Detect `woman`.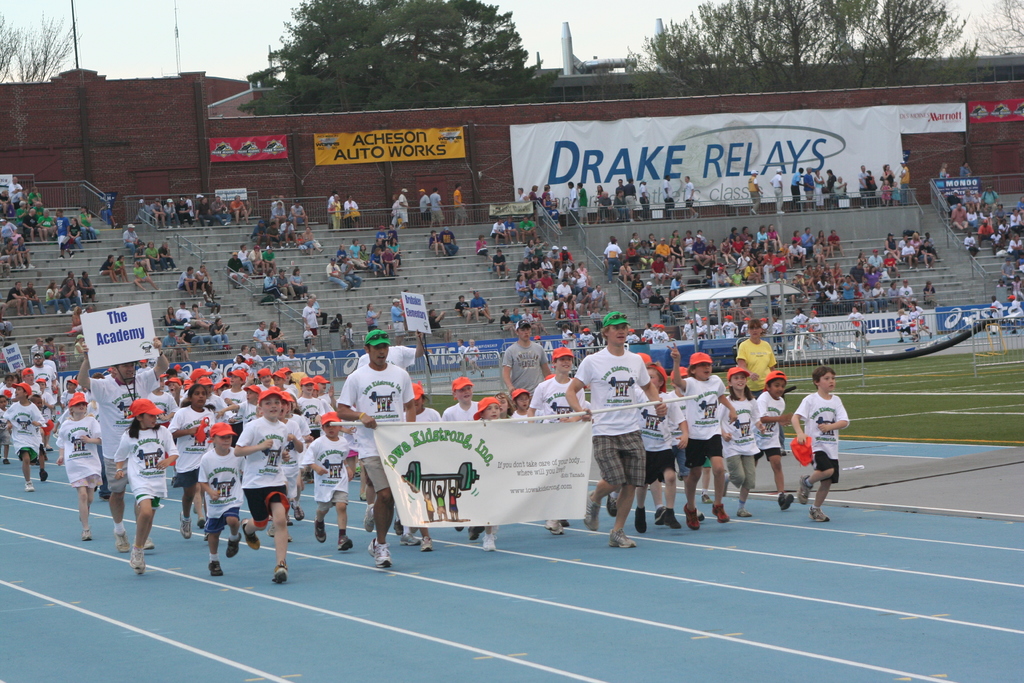
Detected at <region>500, 309, 516, 337</region>.
